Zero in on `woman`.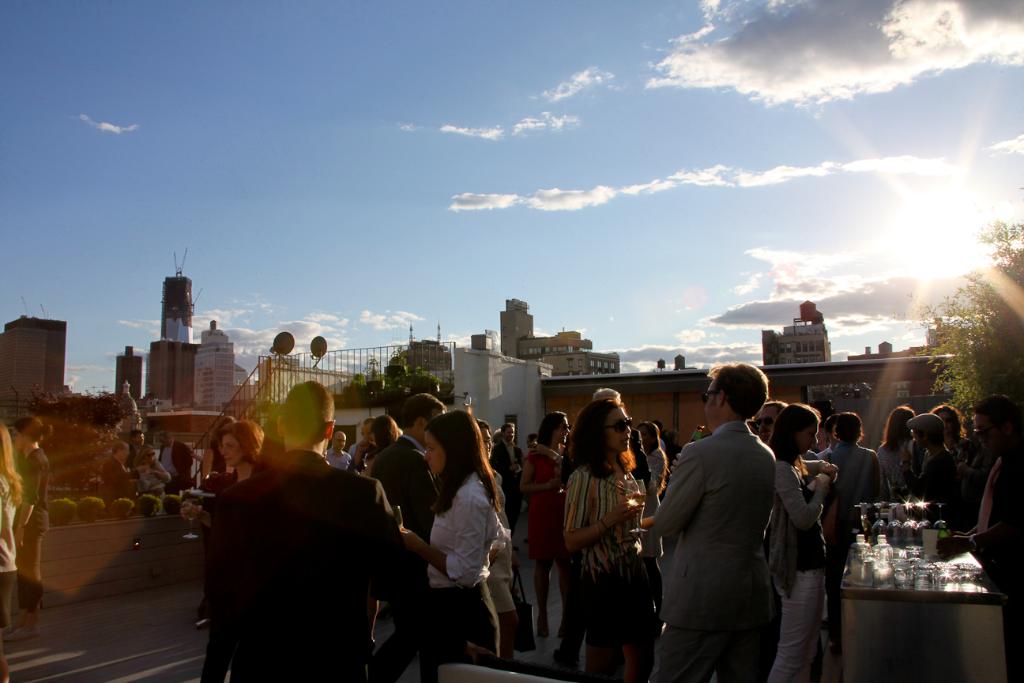
Zeroed in: 631, 409, 665, 497.
